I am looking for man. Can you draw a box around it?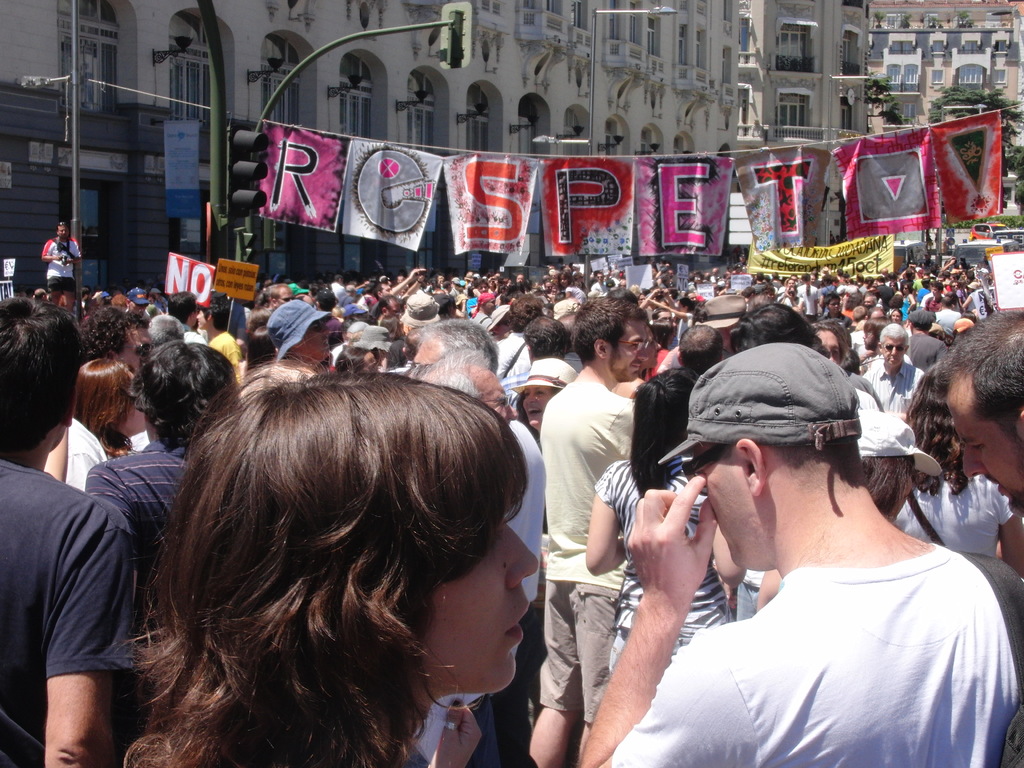
Sure, the bounding box is <box>876,274,895,298</box>.
